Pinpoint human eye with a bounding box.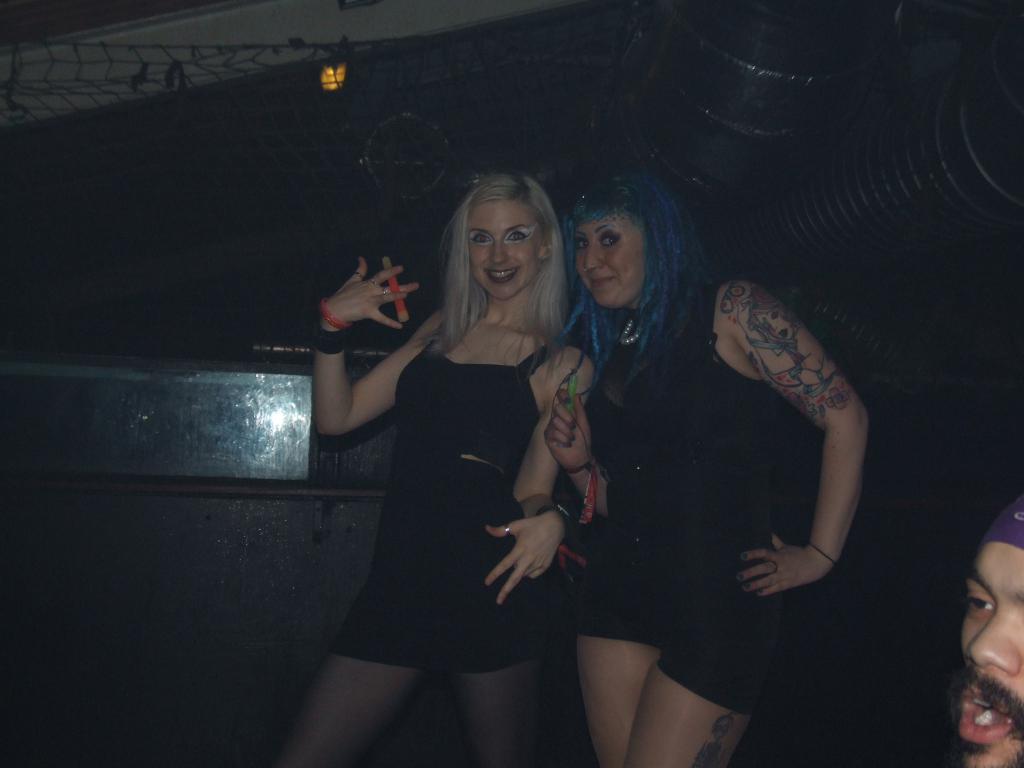
pyautogui.locateOnScreen(504, 229, 533, 249).
